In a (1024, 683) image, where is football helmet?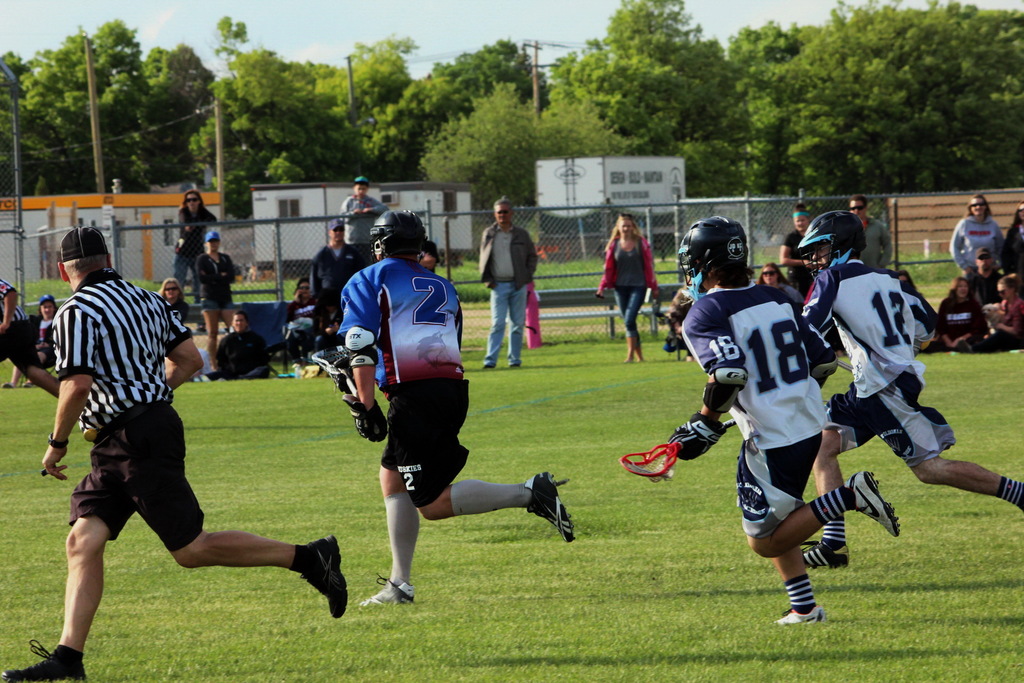
(796, 211, 869, 281).
